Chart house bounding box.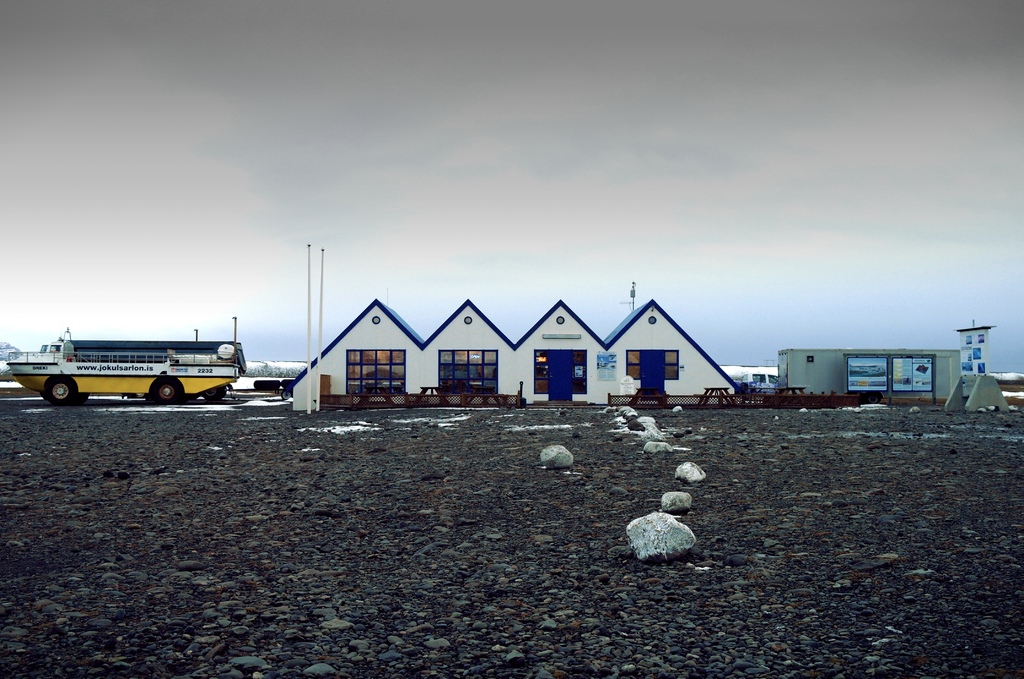
Charted: 785,346,964,411.
